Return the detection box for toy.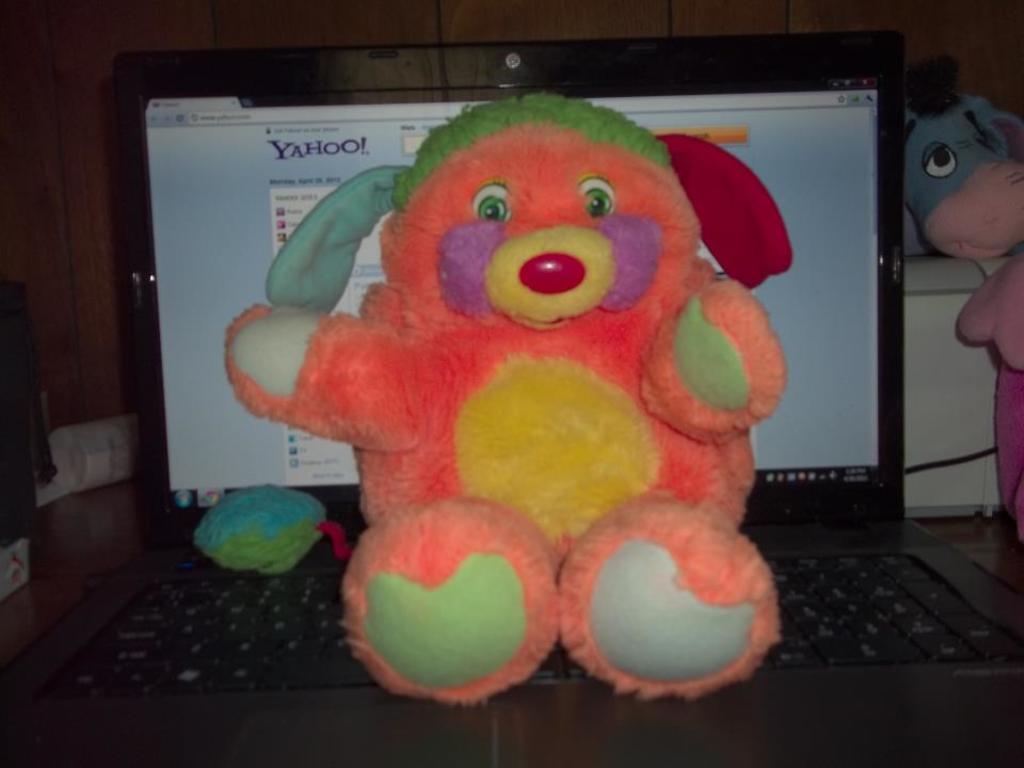
<region>955, 257, 1023, 531</region>.
